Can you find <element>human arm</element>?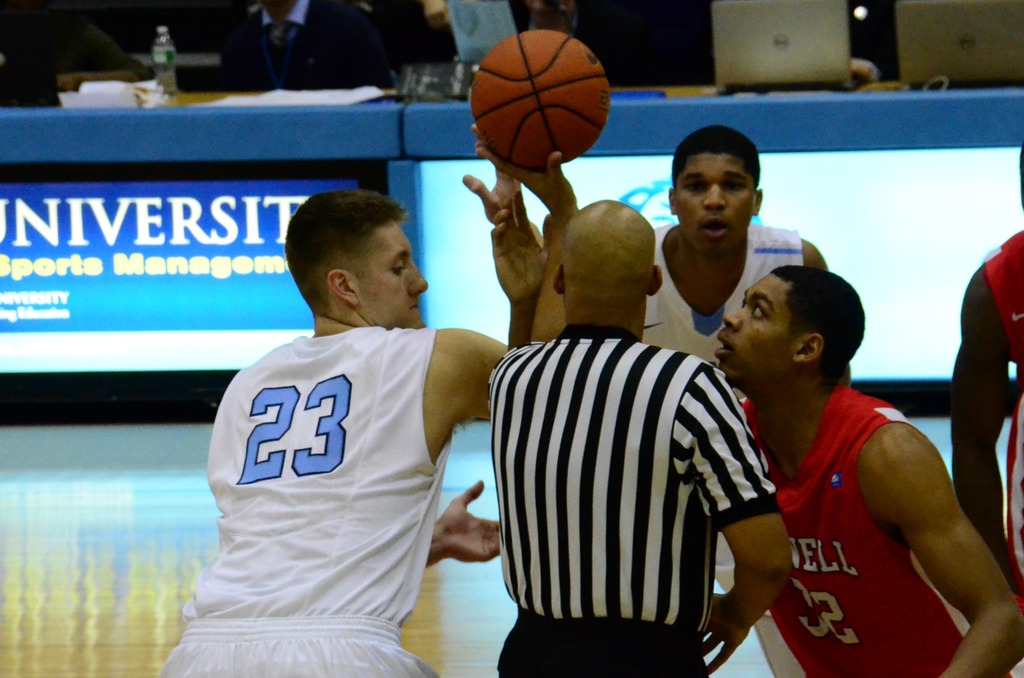
Yes, bounding box: [800,235,835,276].
